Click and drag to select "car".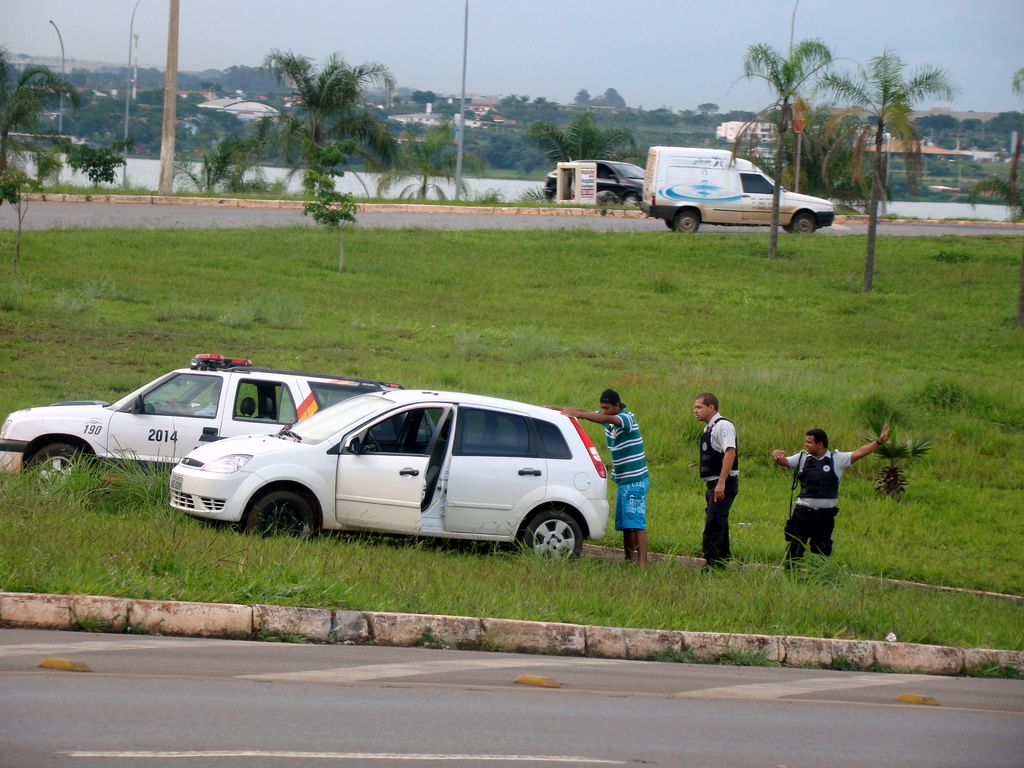
Selection: (x1=0, y1=351, x2=442, y2=490).
